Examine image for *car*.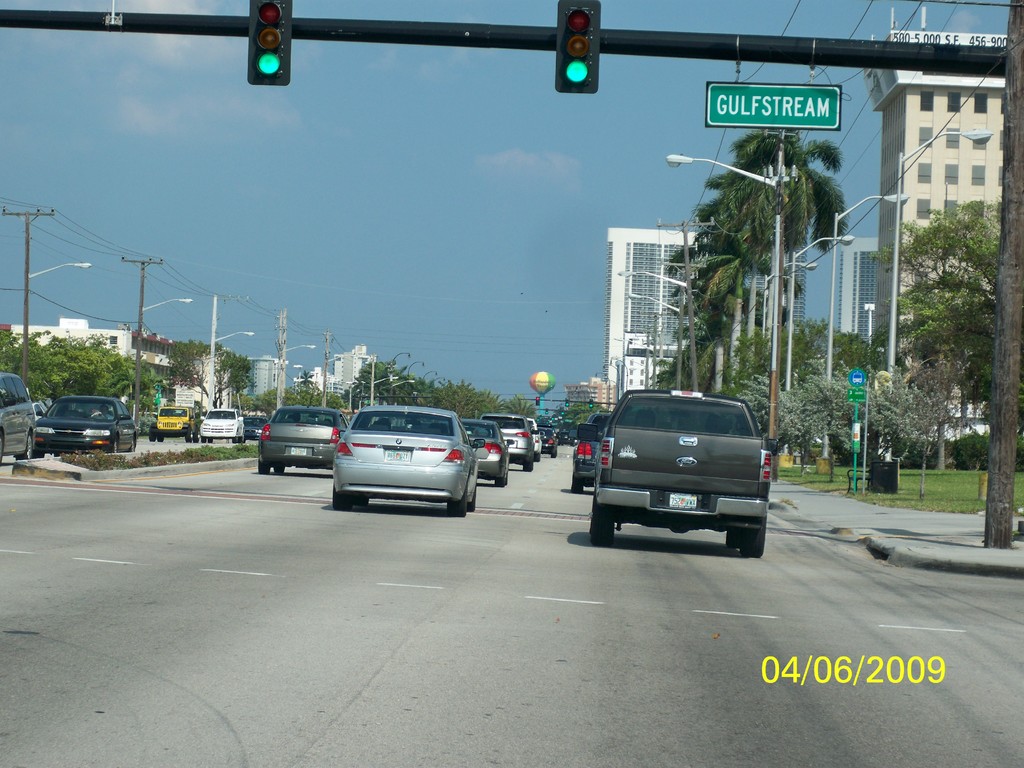
Examination result: <region>259, 405, 348, 473</region>.
